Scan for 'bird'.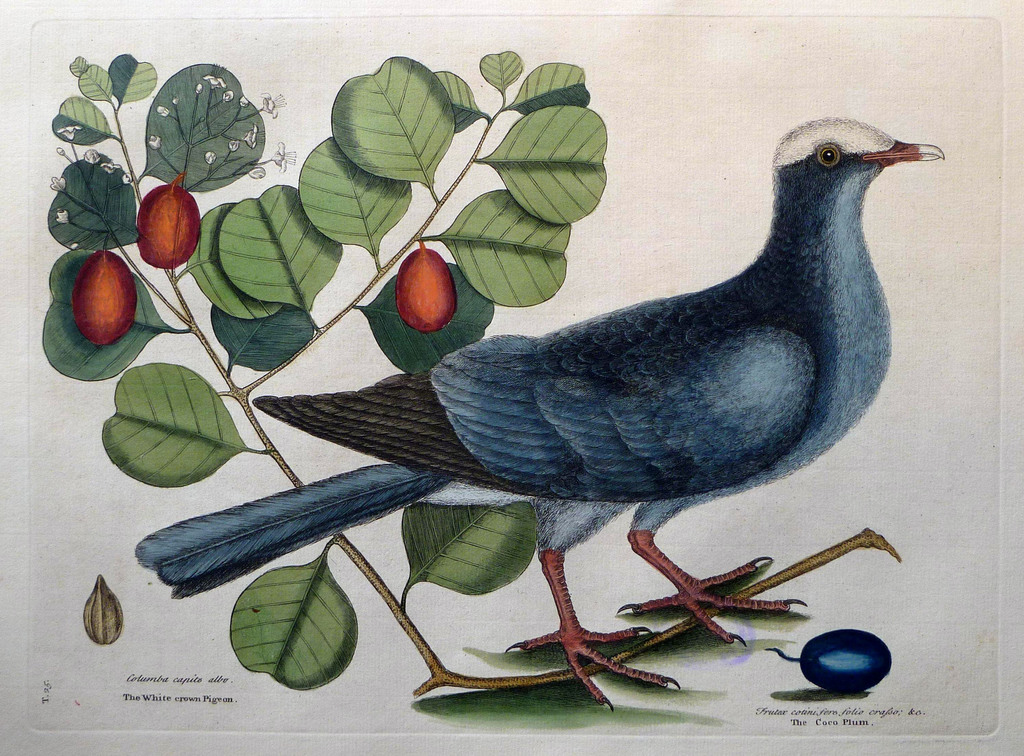
Scan result: bbox(292, 100, 950, 603).
